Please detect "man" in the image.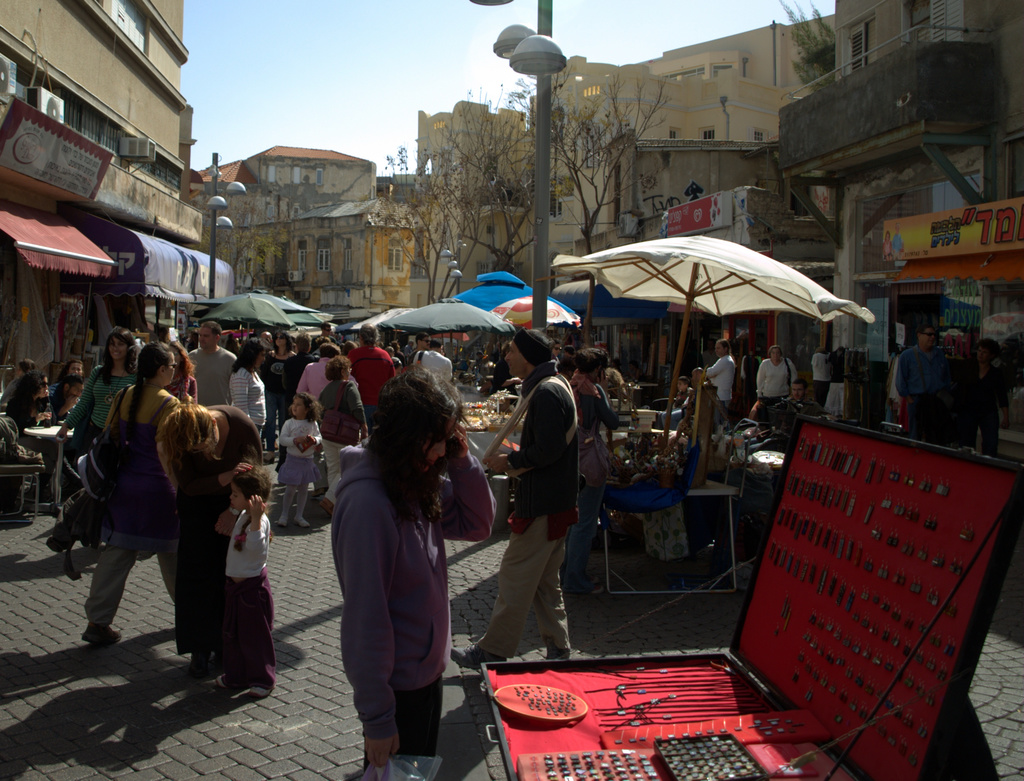
<region>412, 338, 453, 387</region>.
